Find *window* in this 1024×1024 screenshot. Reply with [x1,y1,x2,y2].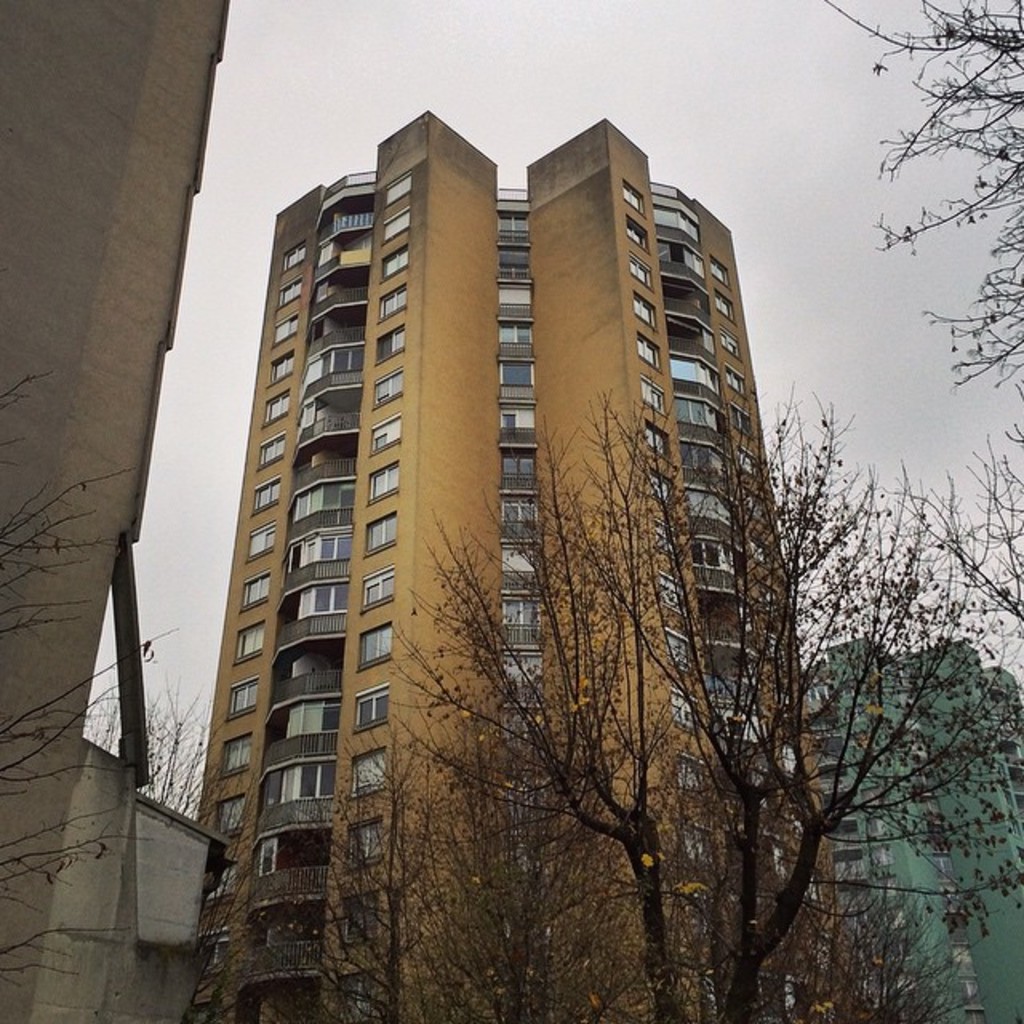
[634,299,658,322].
